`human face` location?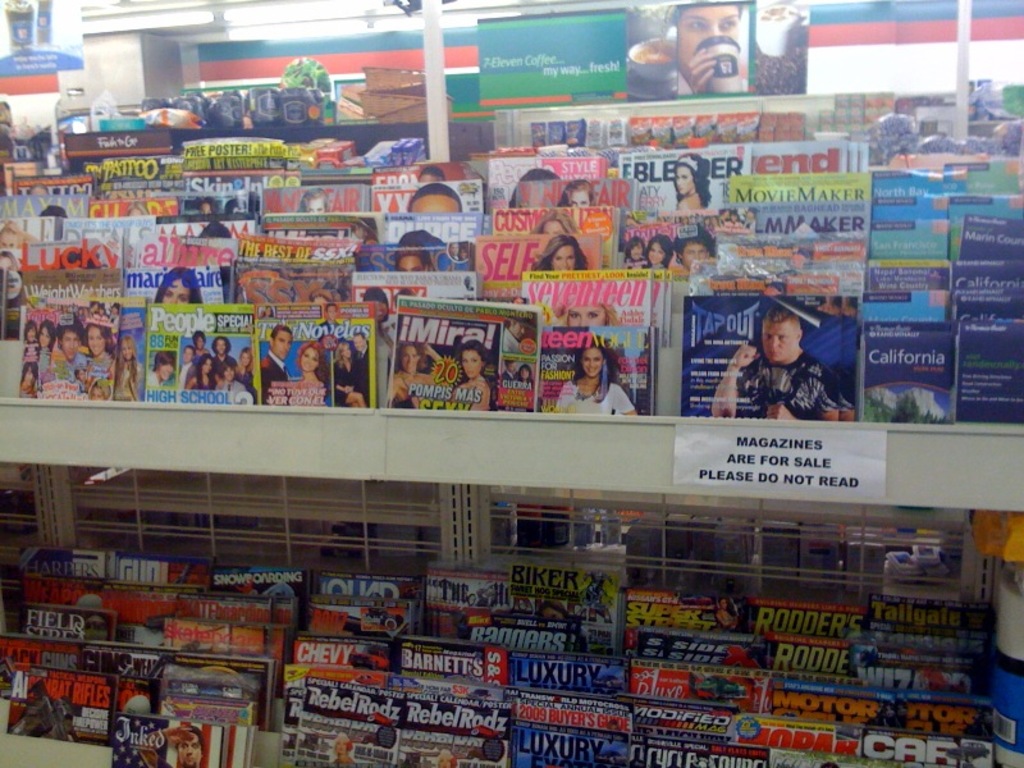
select_region(630, 244, 644, 257)
